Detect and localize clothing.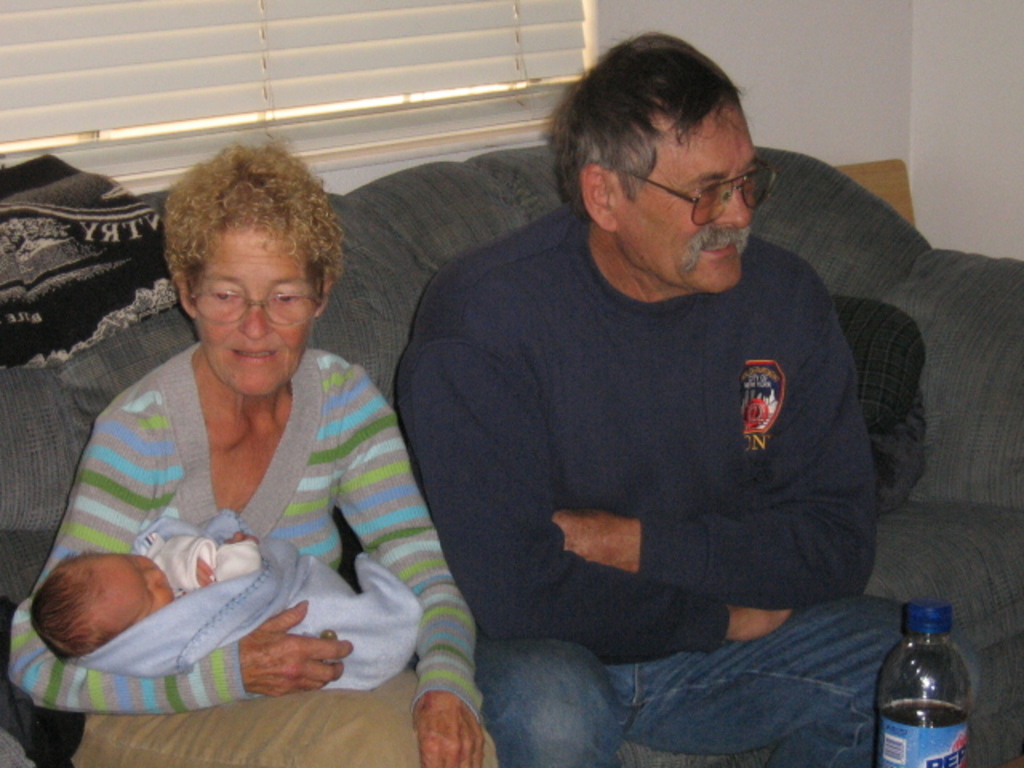
Localized at [left=10, top=341, right=496, bottom=766].
